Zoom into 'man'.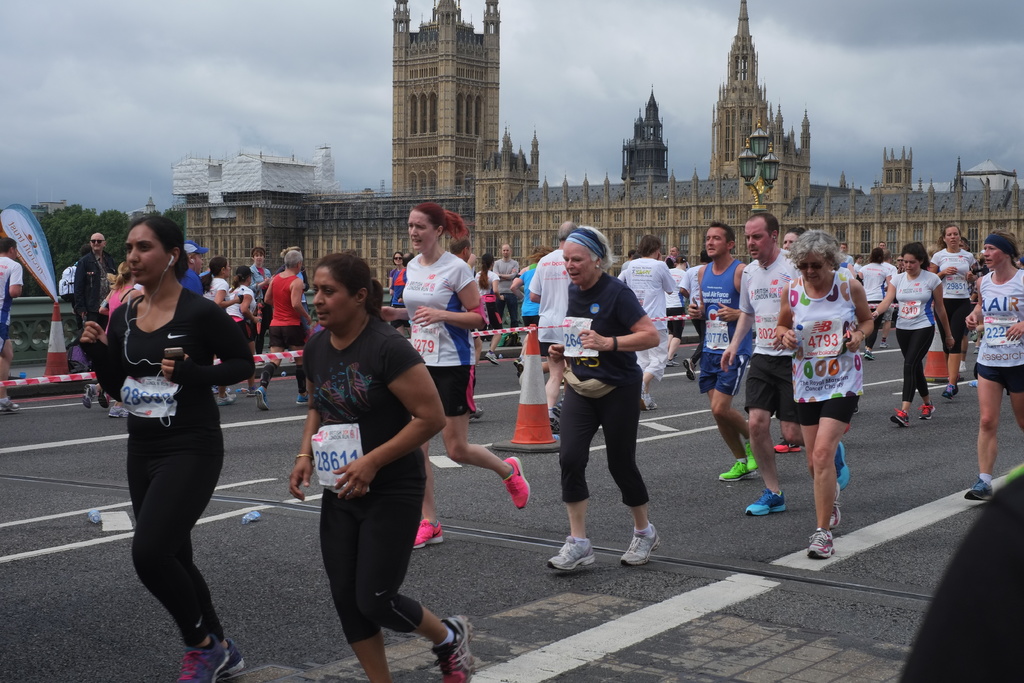
Zoom target: l=255, t=252, r=317, b=411.
